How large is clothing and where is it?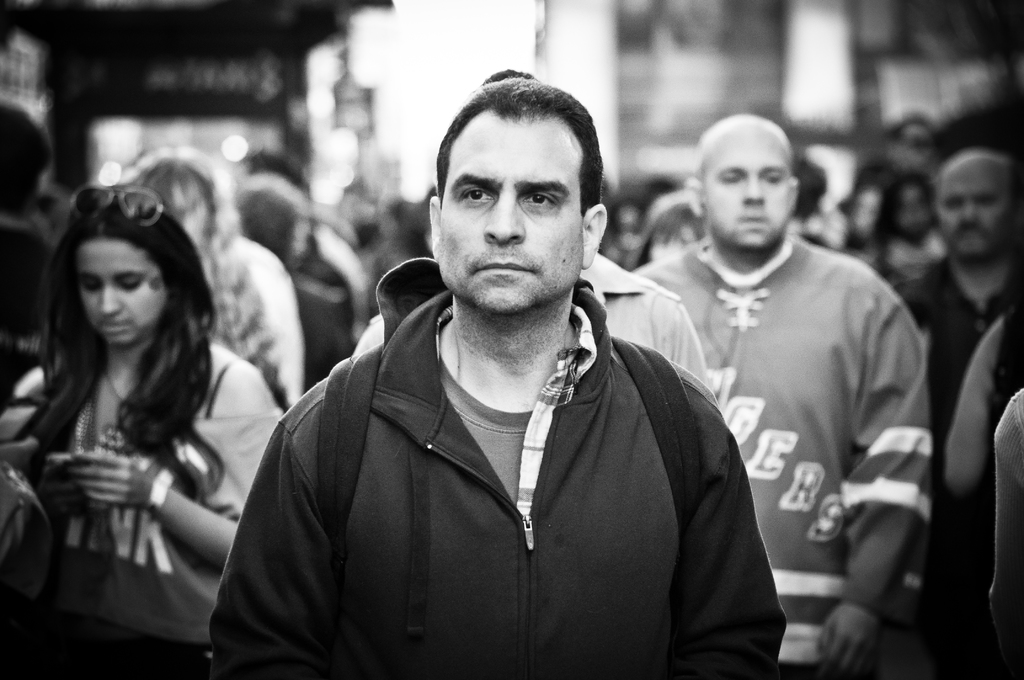
Bounding box: bbox=[0, 327, 283, 679].
